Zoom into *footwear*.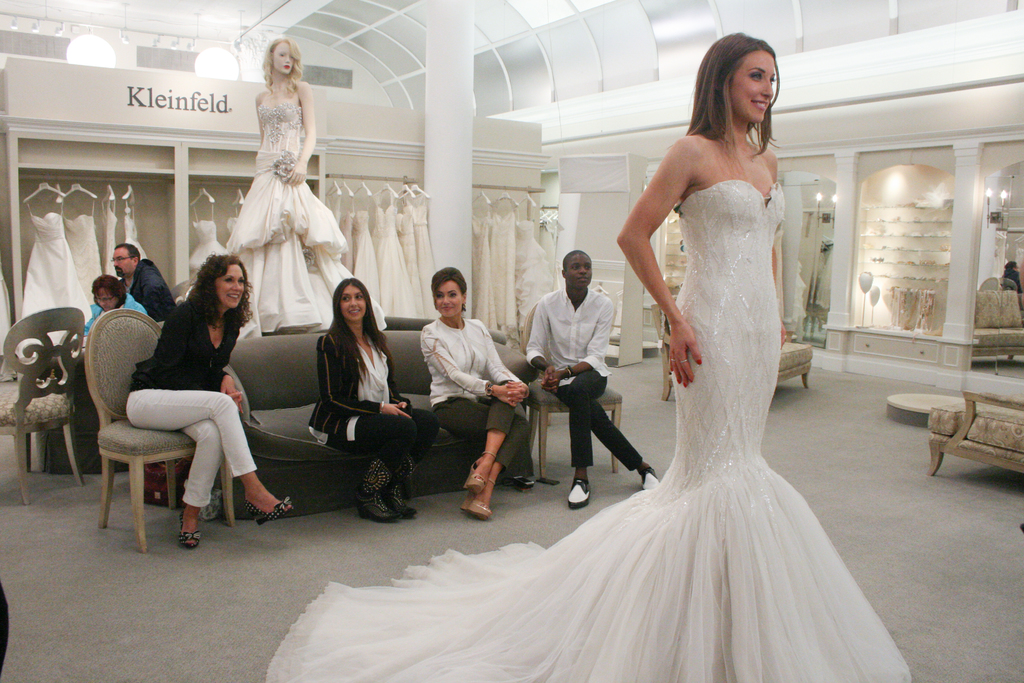
Zoom target: [180,507,214,554].
